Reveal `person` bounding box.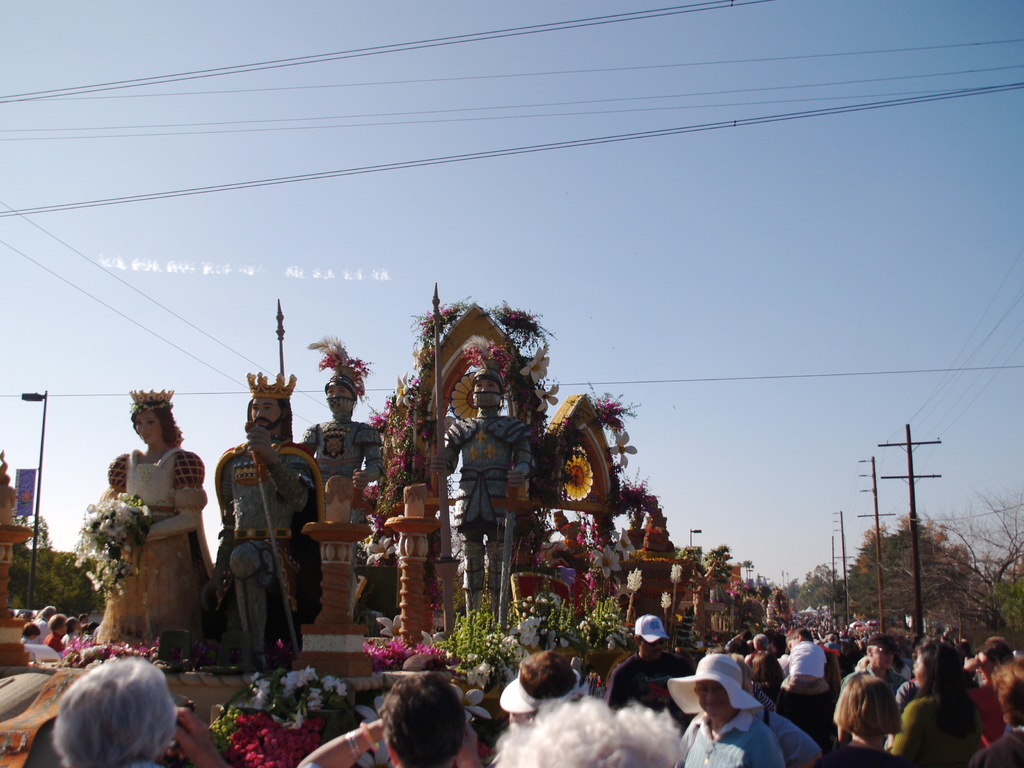
Revealed: <box>602,612,694,726</box>.
